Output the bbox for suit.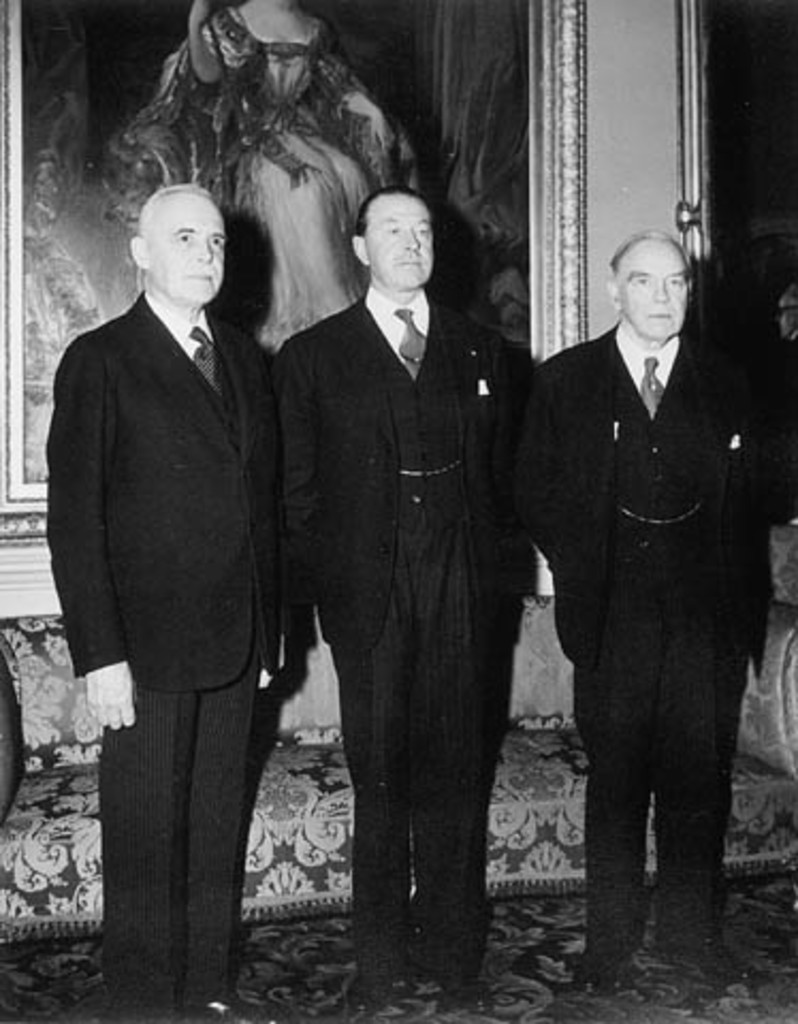
box(275, 294, 533, 986).
